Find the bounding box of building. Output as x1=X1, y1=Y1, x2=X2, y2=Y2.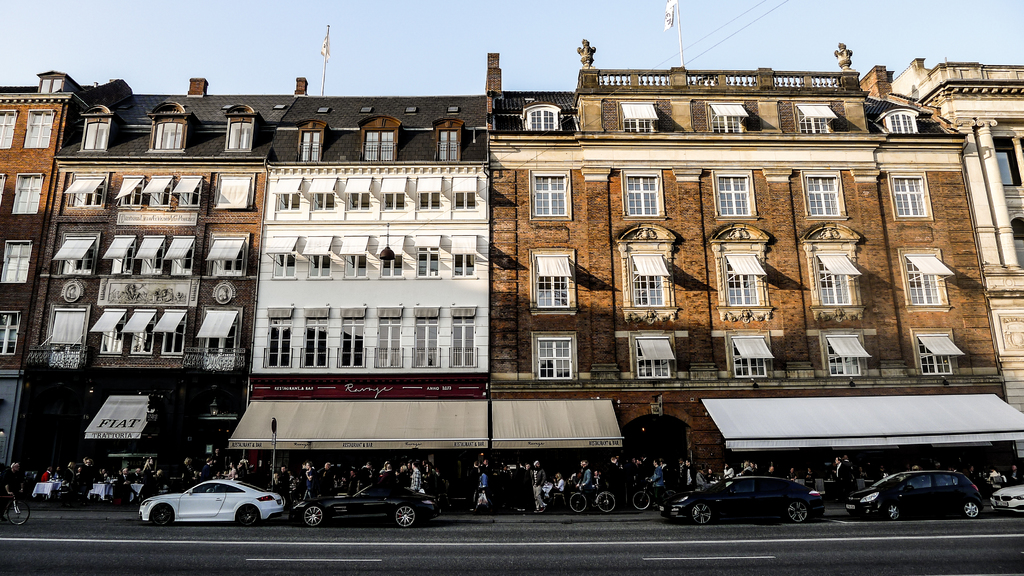
x1=0, y1=42, x2=1023, y2=492.
